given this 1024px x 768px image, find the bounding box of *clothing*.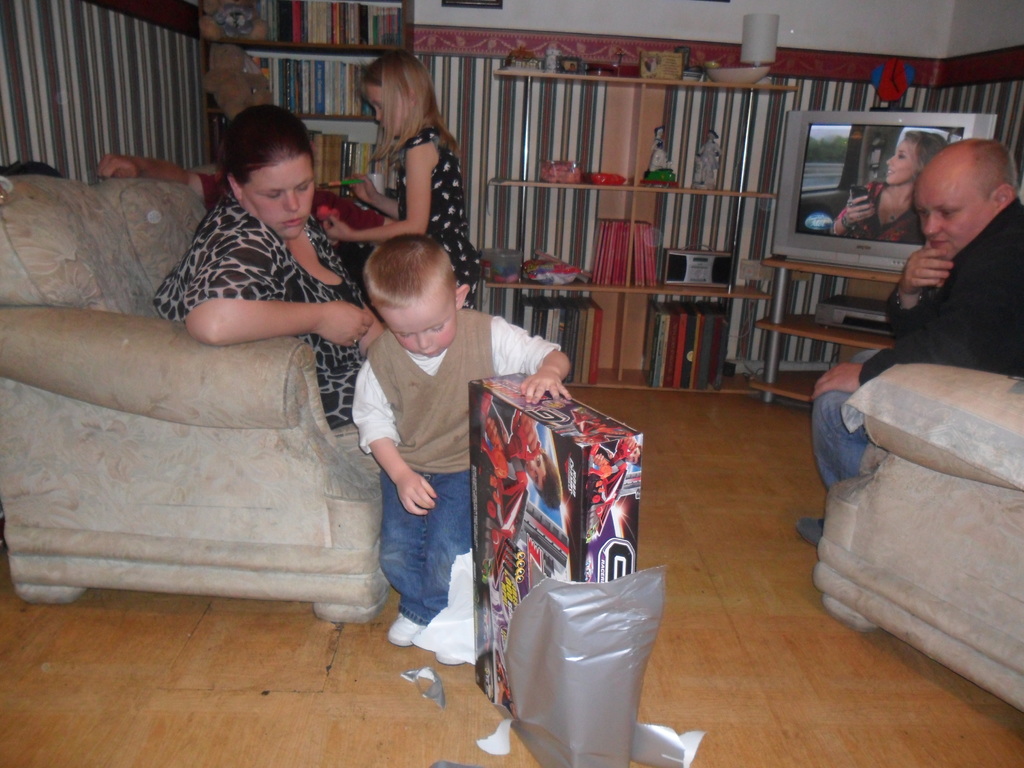
pyautogui.locateOnScreen(326, 232, 516, 664).
